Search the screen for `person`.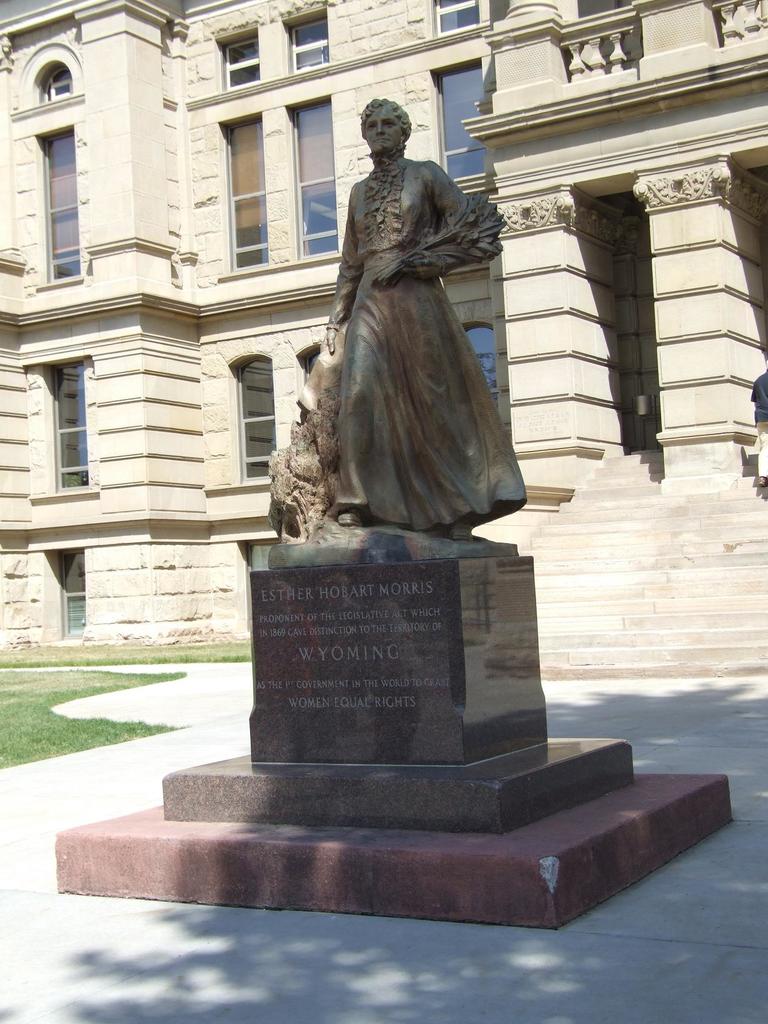
Found at x1=316, y1=90, x2=502, y2=529.
